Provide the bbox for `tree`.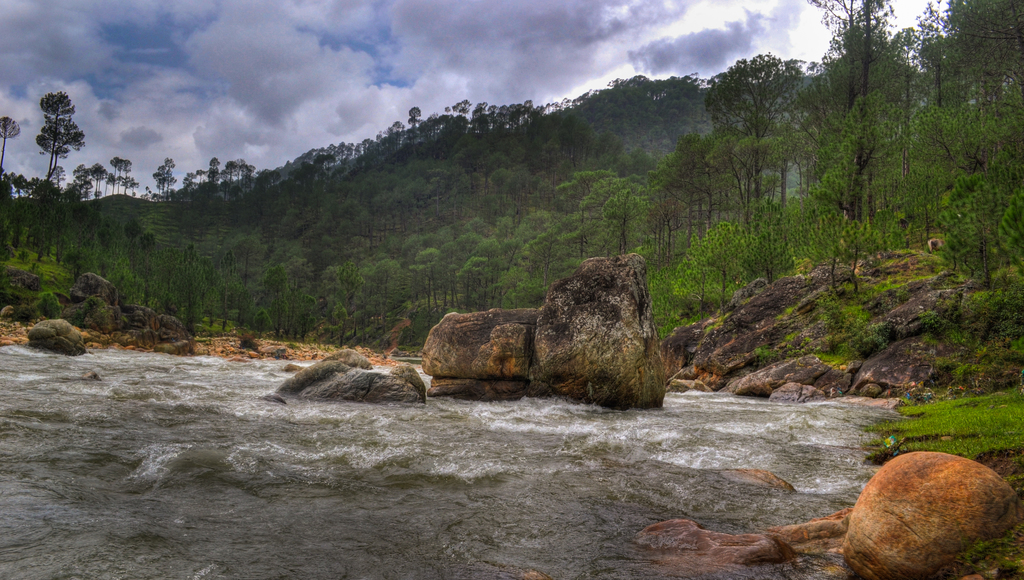
Rect(383, 105, 451, 295).
